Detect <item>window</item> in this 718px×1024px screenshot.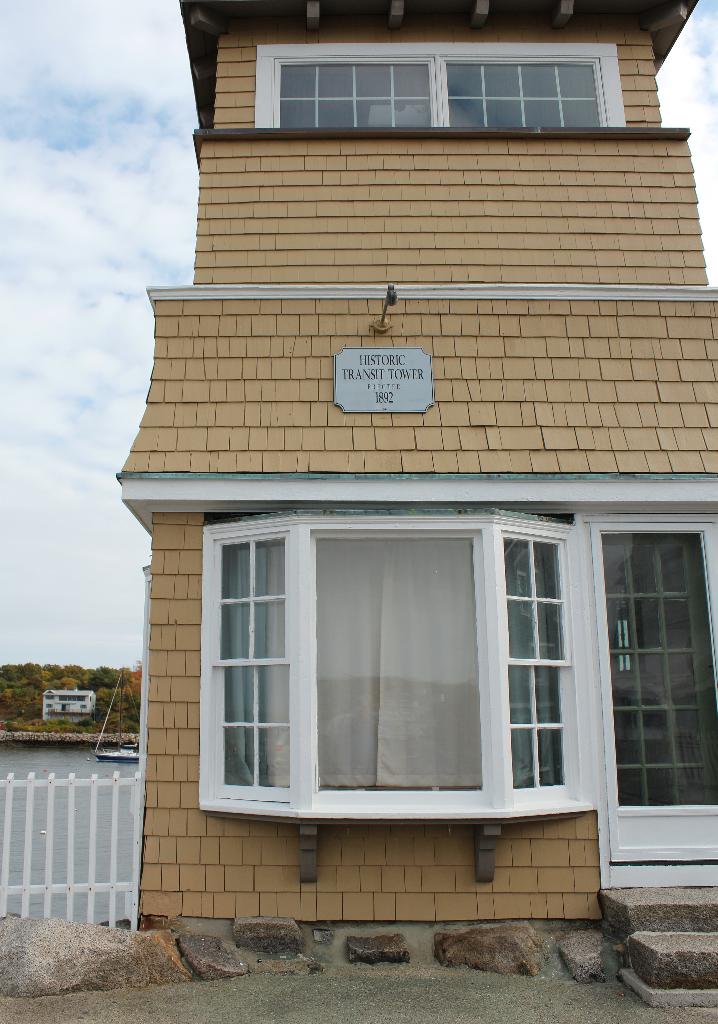
Detection: pyautogui.locateOnScreen(307, 525, 481, 786).
